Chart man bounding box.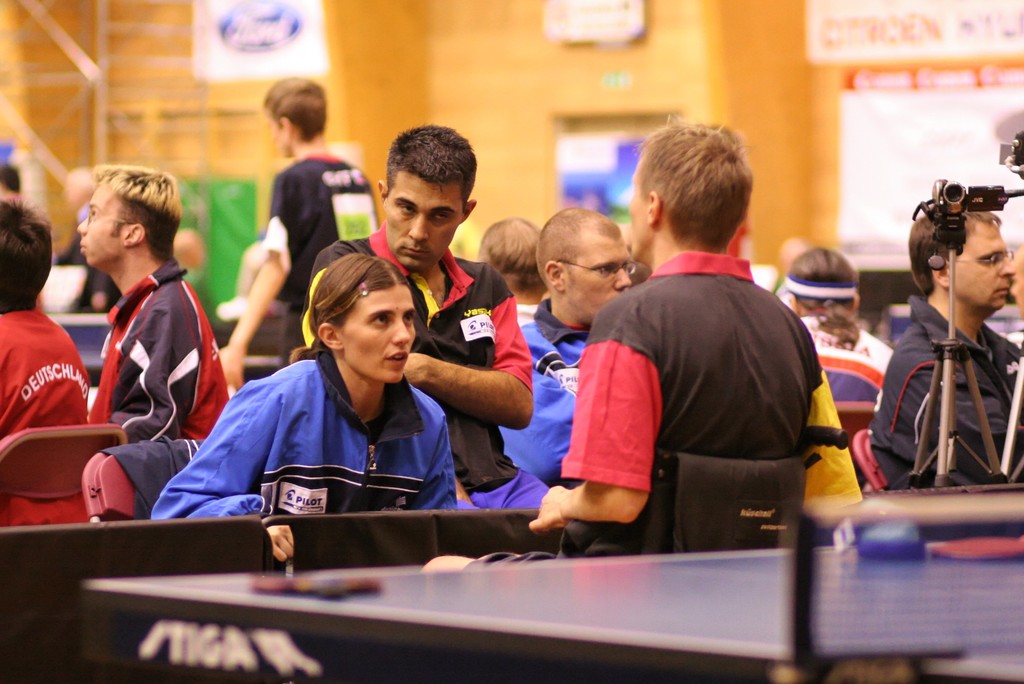
Charted: crop(527, 124, 856, 567).
